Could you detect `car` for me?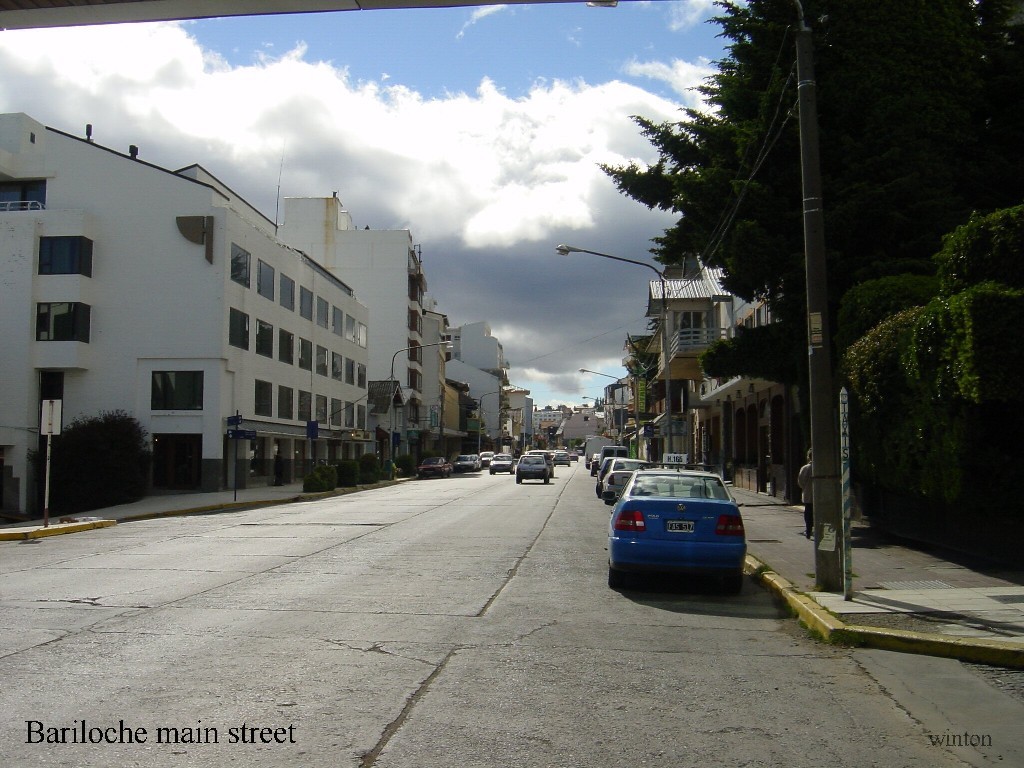
Detection result: (x1=419, y1=451, x2=459, y2=476).
